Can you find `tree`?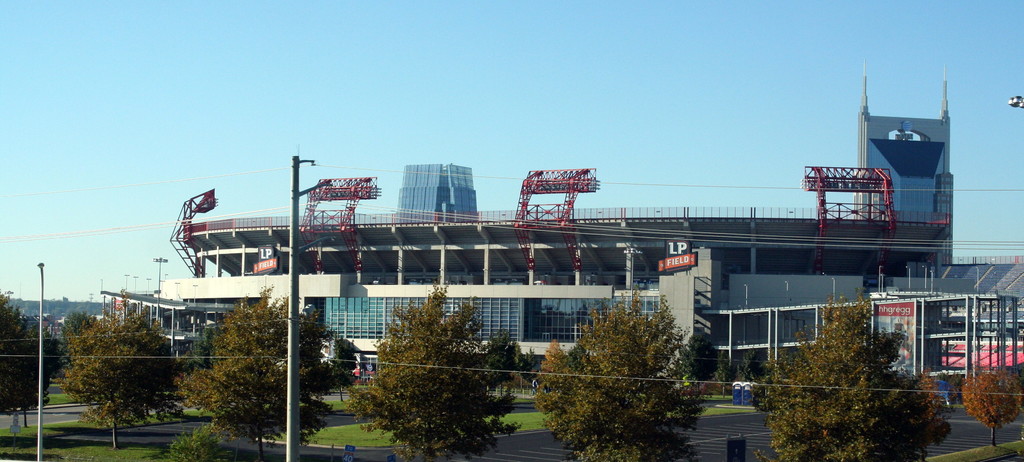
Yes, bounding box: (left=188, top=325, right=228, bottom=372).
